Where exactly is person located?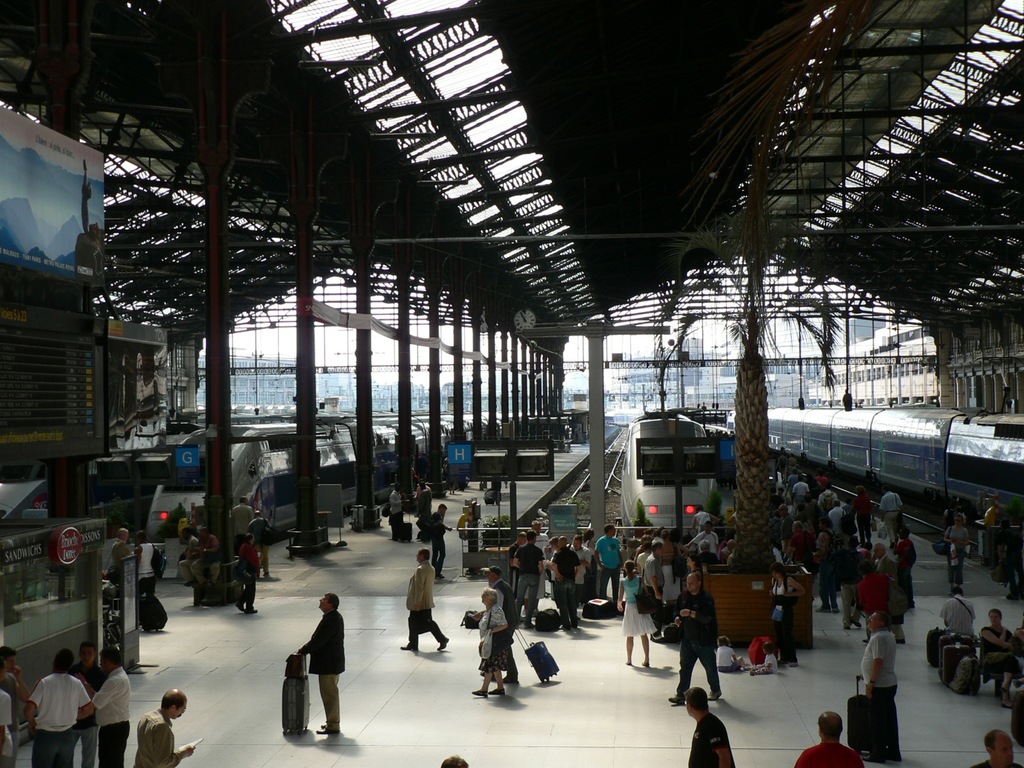
Its bounding box is 999/520/1023/605.
